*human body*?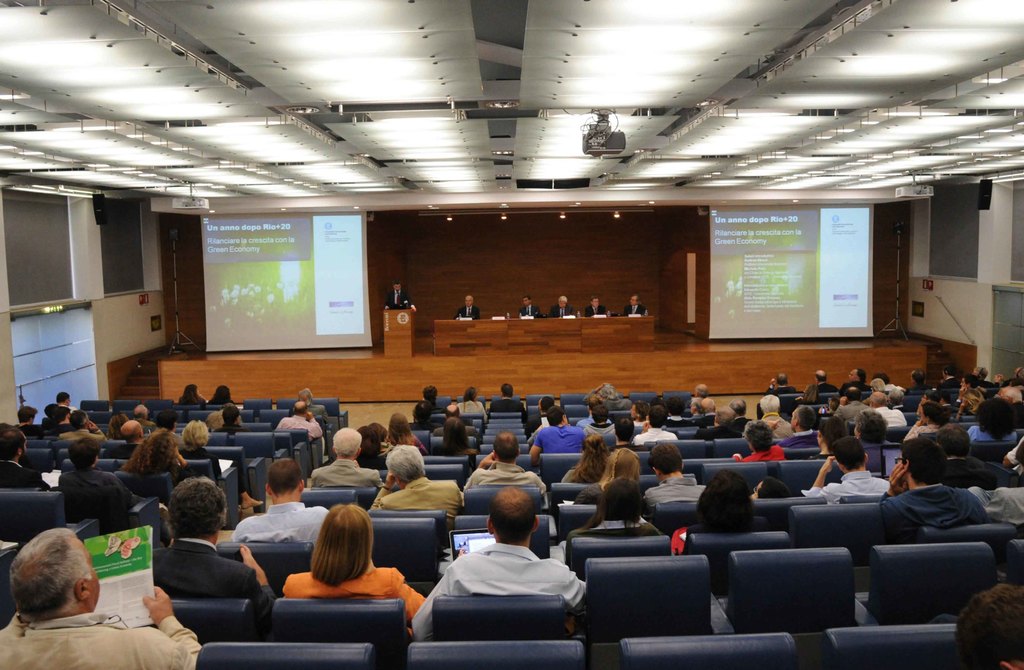
310,402,327,420
